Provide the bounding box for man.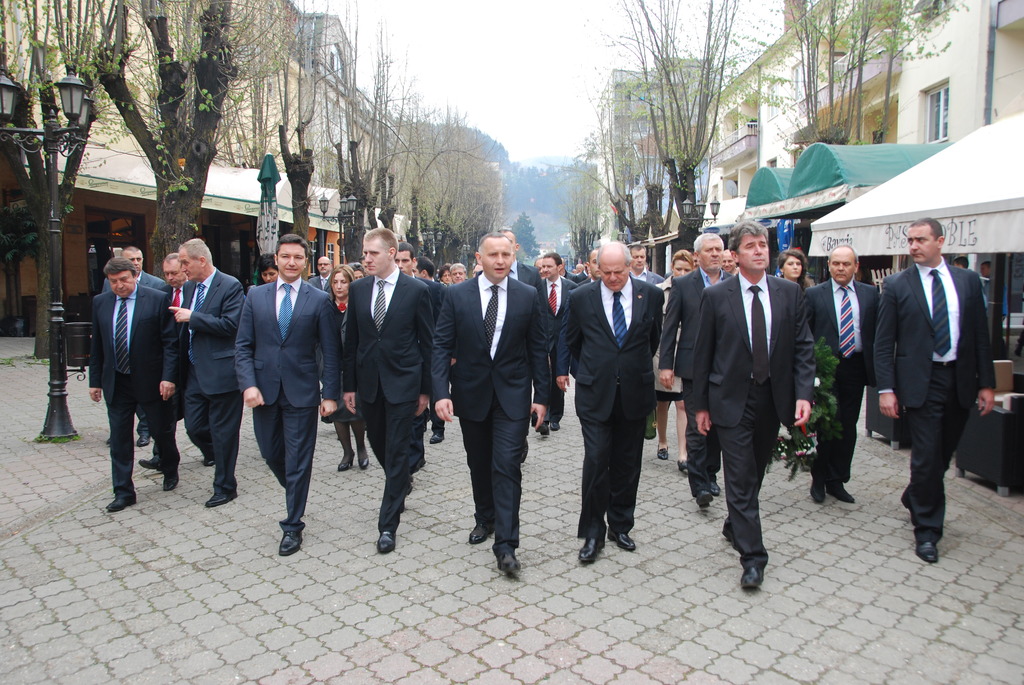
(550,244,657,560).
